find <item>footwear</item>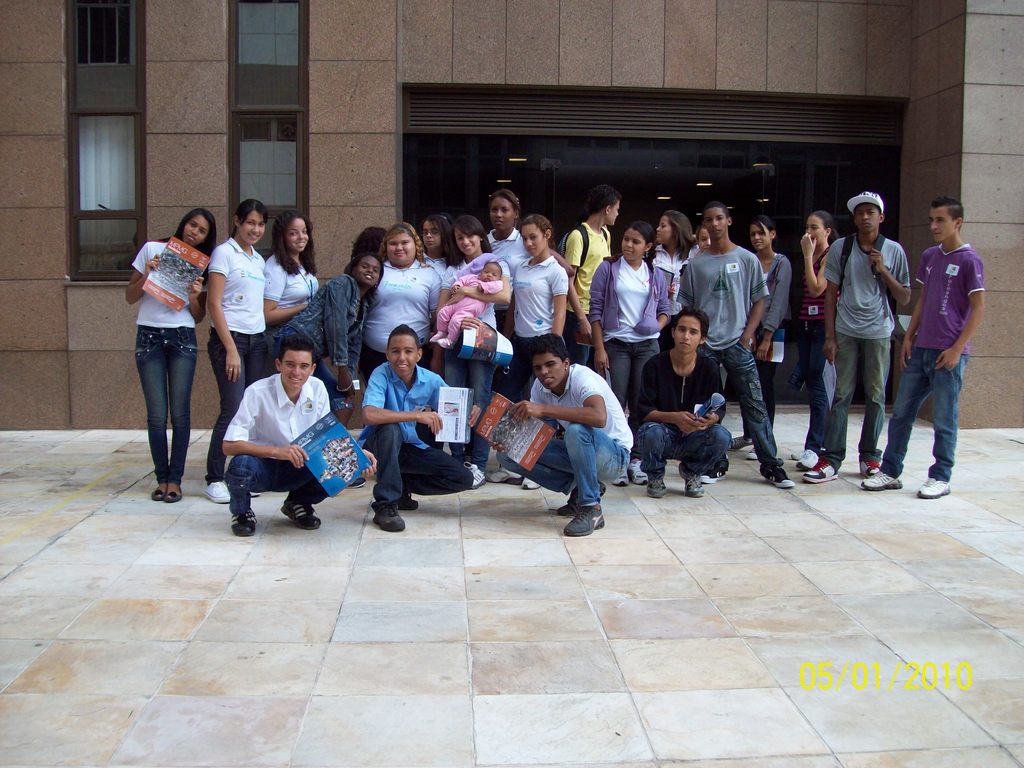
x1=397, y1=488, x2=419, y2=509
